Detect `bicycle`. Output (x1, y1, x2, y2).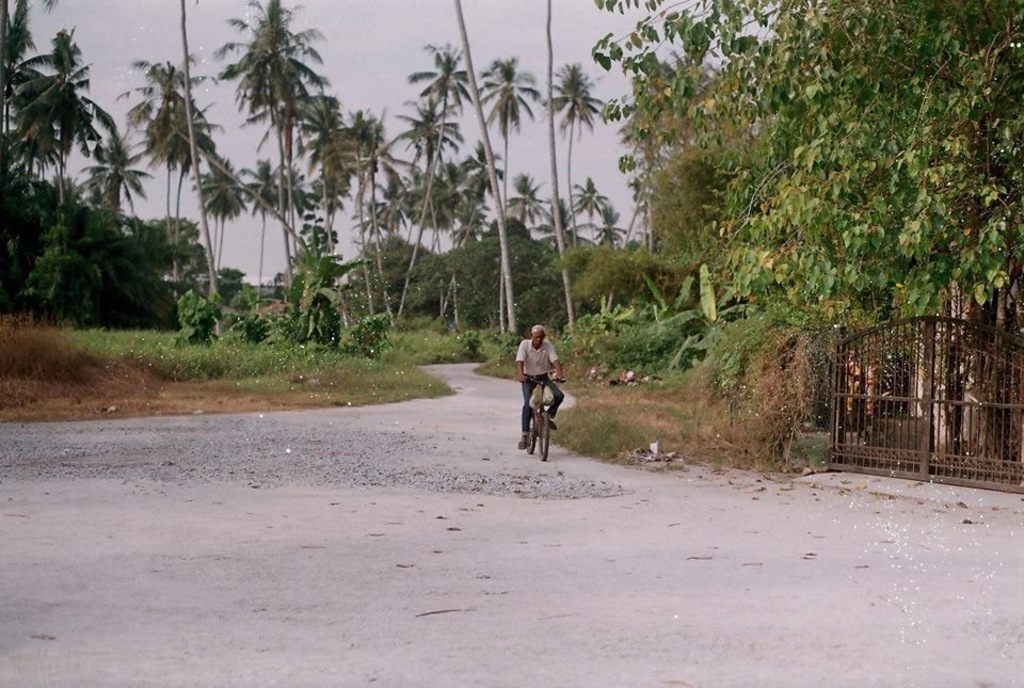
(519, 375, 566, 463).
